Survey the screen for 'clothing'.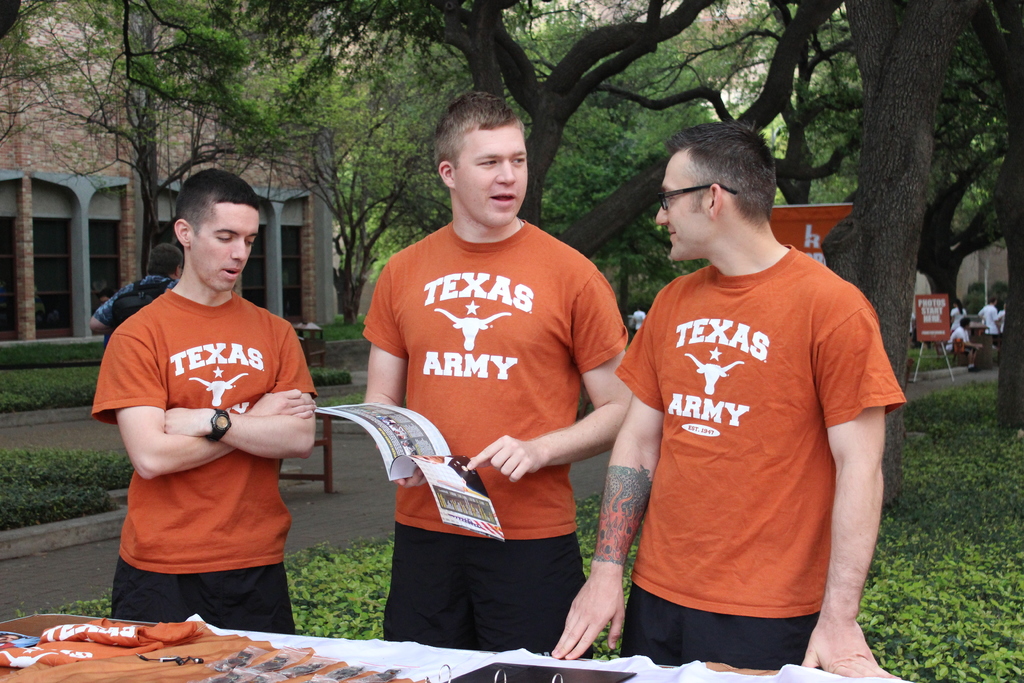
Survey found: crop(622, 583, 815, 659).
